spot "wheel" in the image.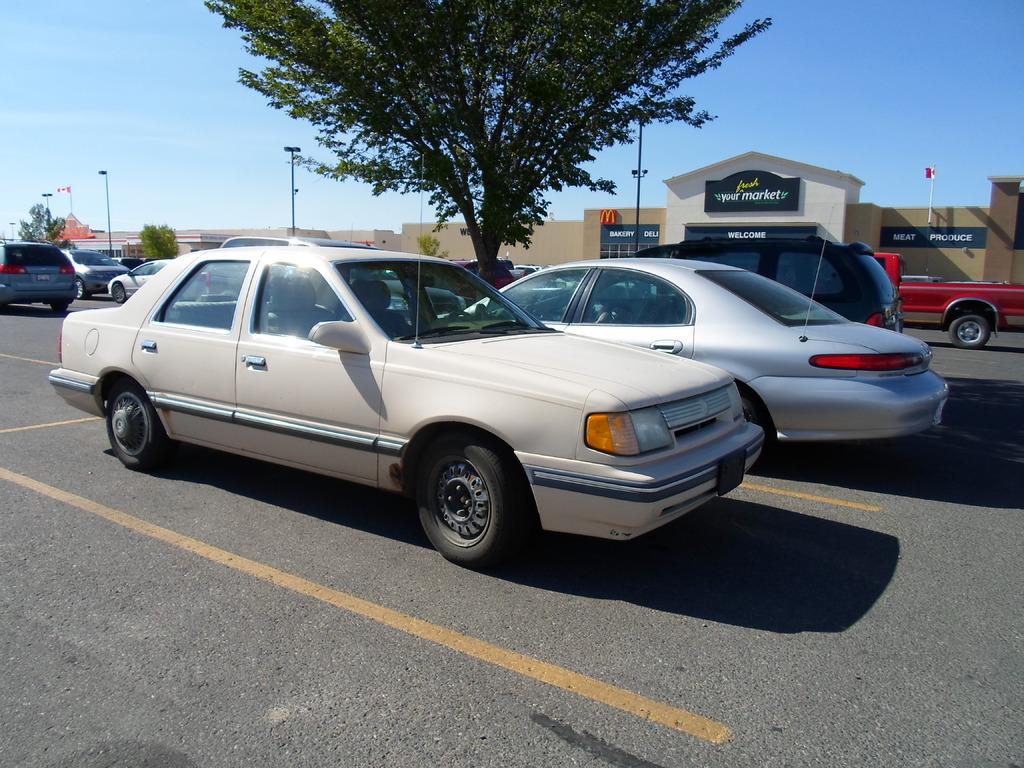
"wheel" found at select_region(72, 278, 86, 306).
